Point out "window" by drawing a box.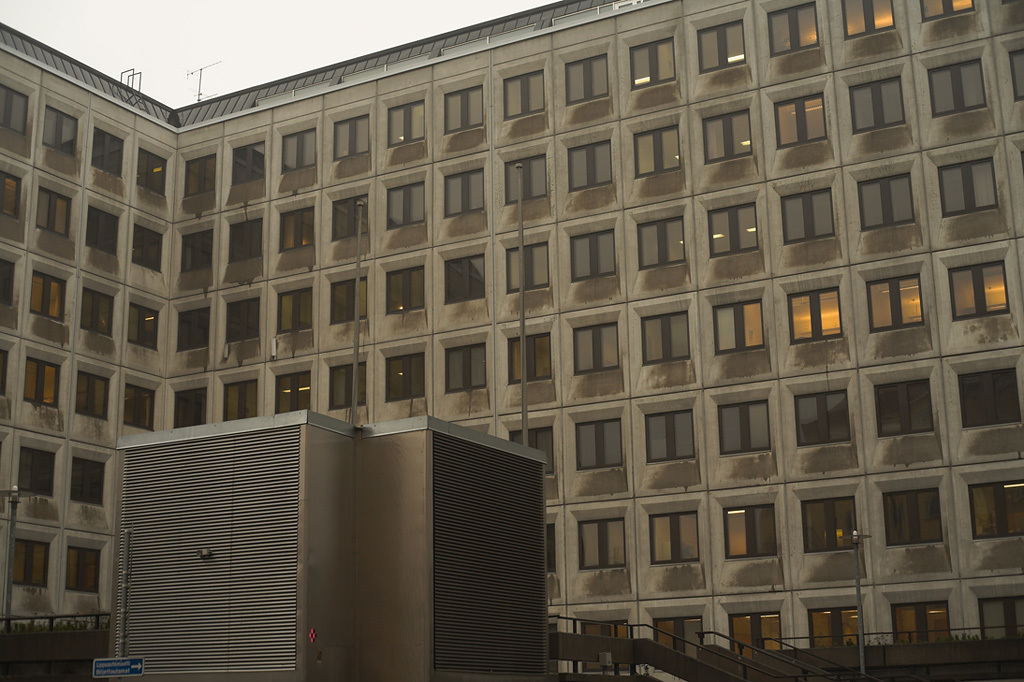
box(12, 416, 118, 631).
